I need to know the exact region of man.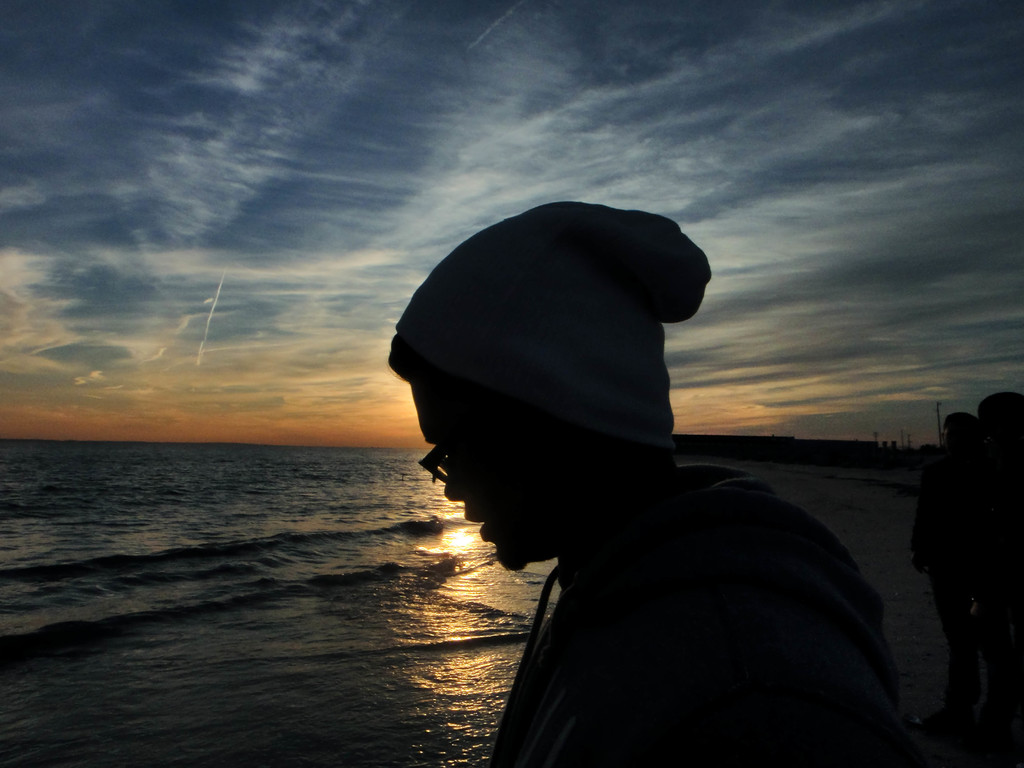
Region: box=[360, 212, 928, 750].
